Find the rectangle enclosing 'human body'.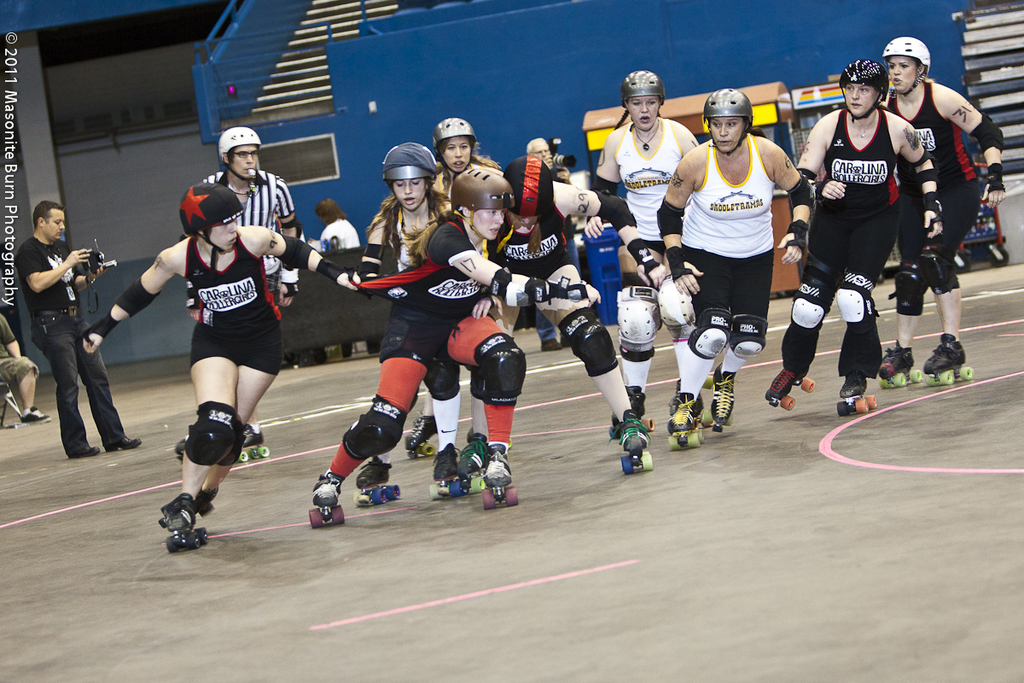
box=[81, 232, 361, 530].
